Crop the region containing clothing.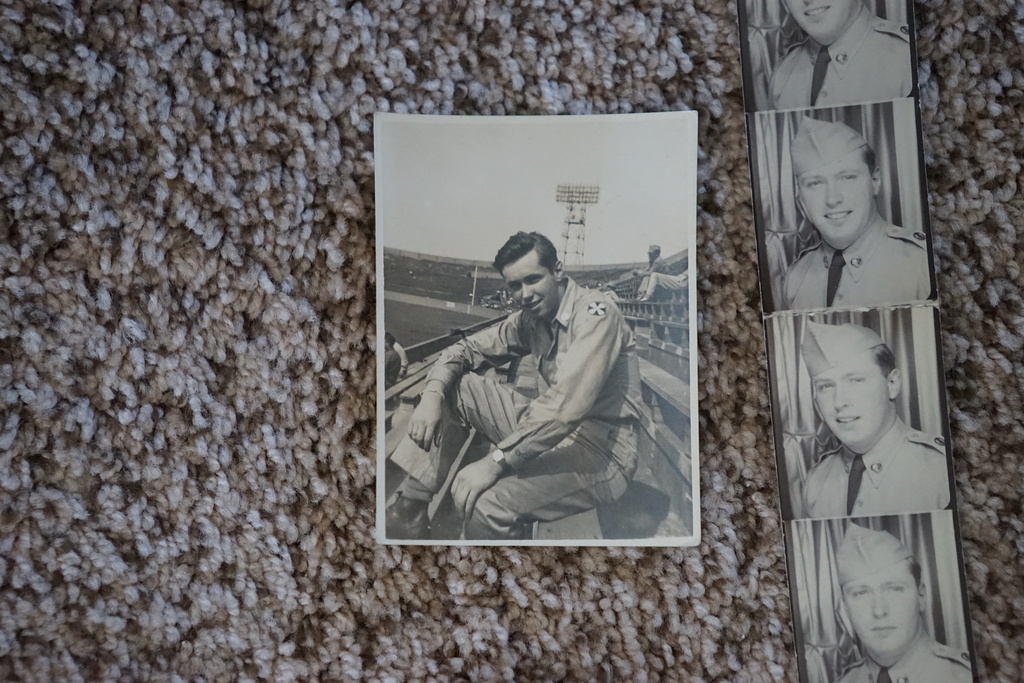
Crop region: box=[798, 419, 948, 511].
